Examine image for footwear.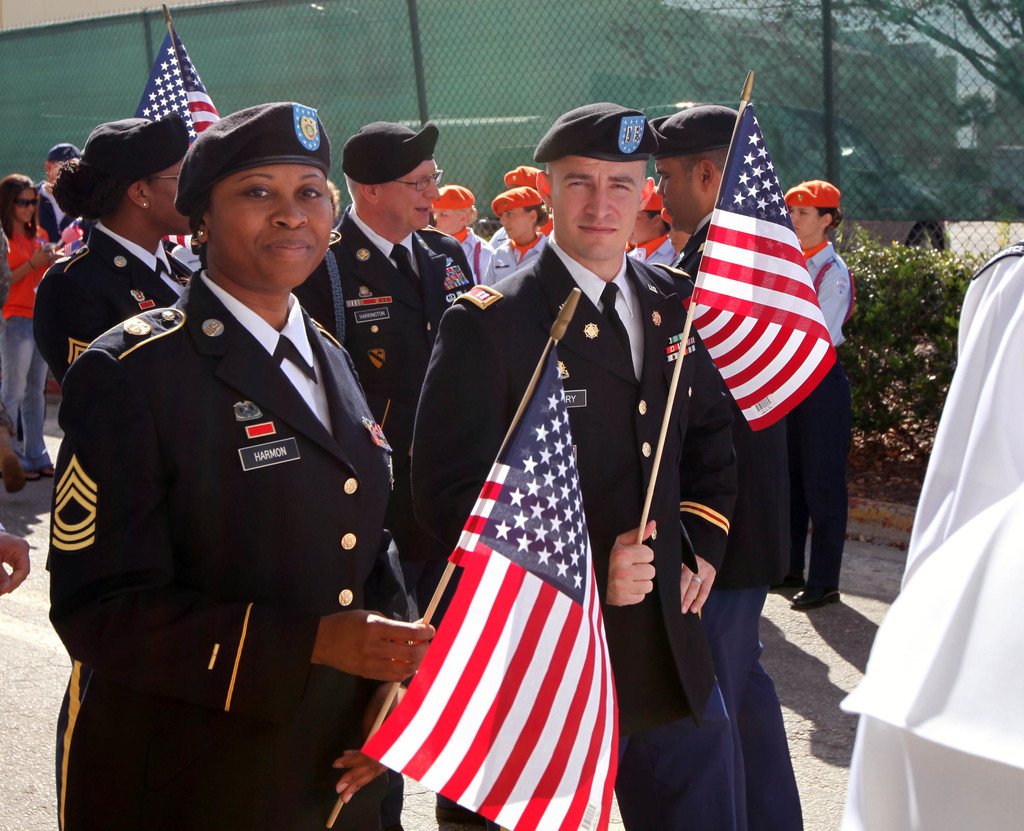
Examination result: detection(24, 466, 63, 486).
